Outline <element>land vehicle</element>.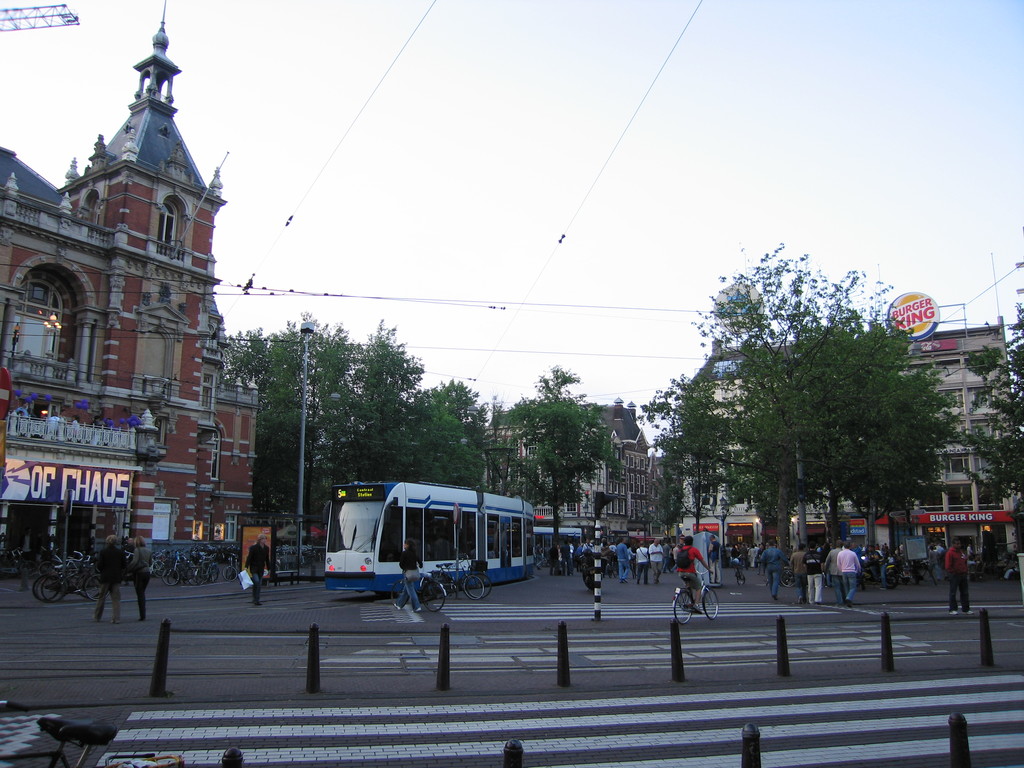
Outline: <bbox>420, 555, 483, 596</bbox>.
